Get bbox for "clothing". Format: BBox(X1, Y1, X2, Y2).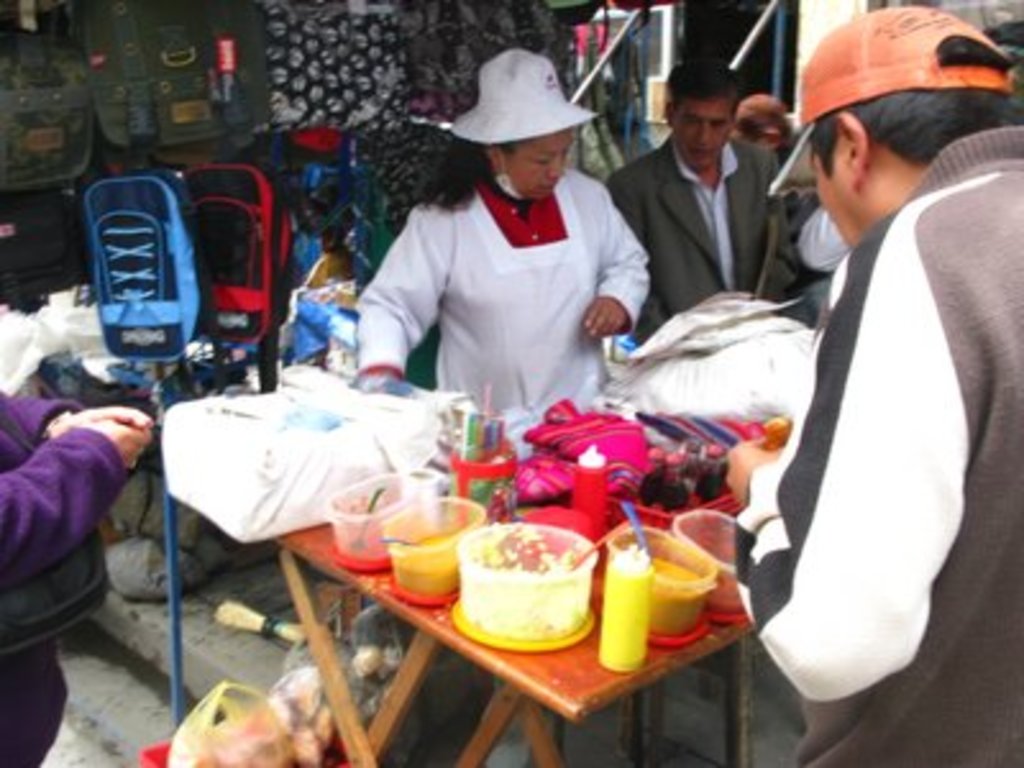
BBox(786, 200, 858, 274).
